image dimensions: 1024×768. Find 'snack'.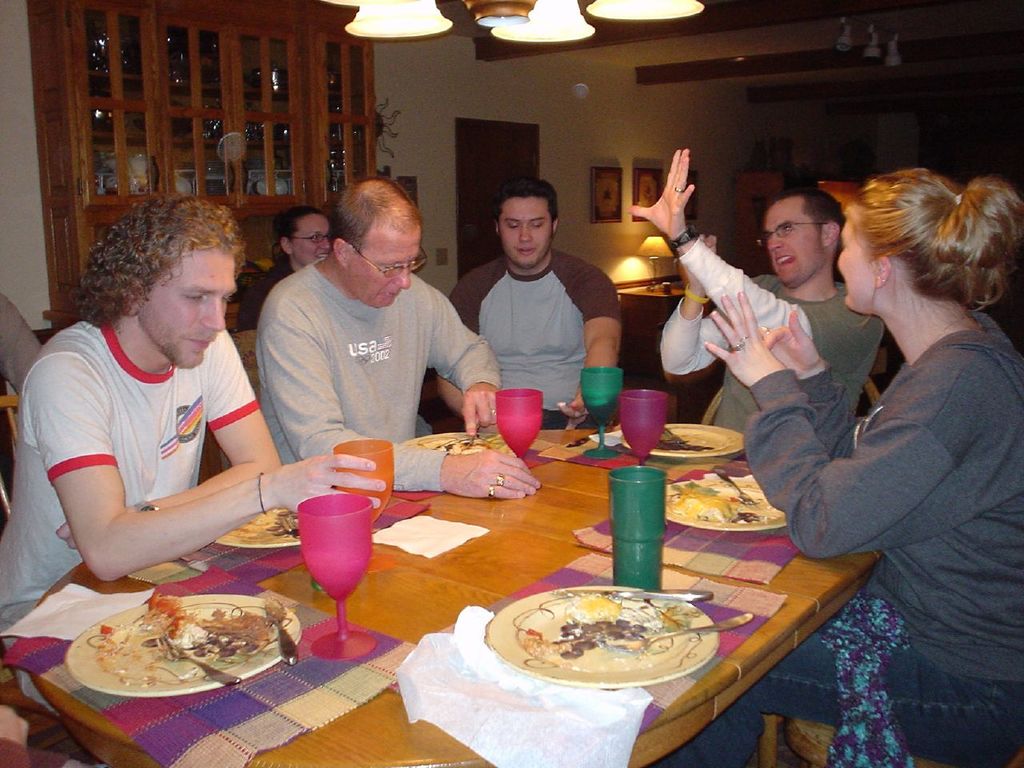
x1=169, y1=582, x2=278, y2=662.
